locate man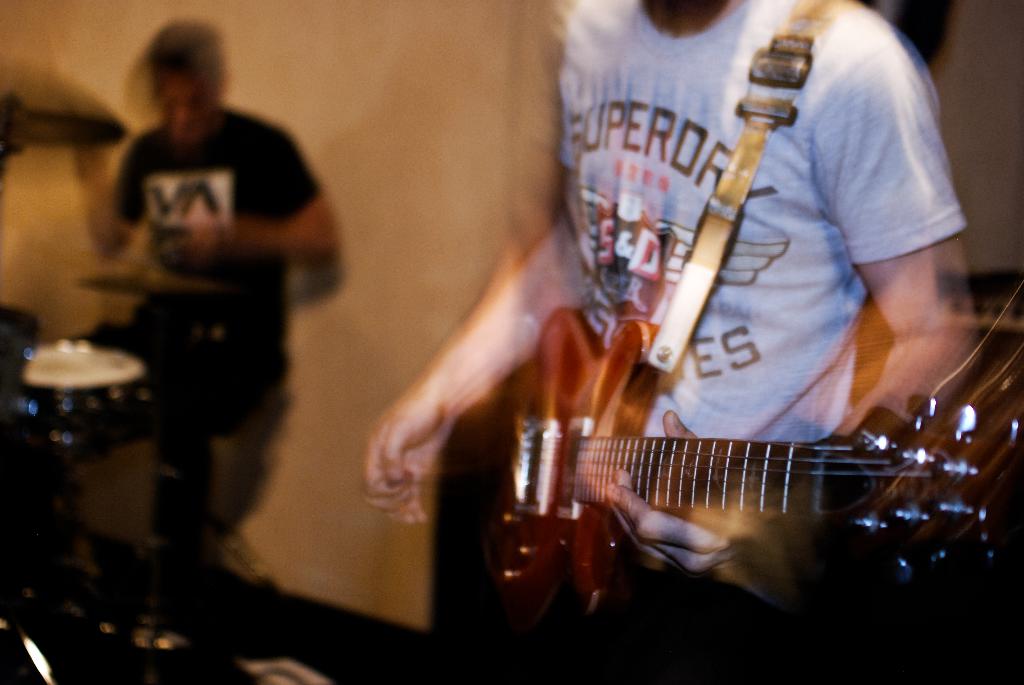
bbox=[360, 0, 986, 684]
